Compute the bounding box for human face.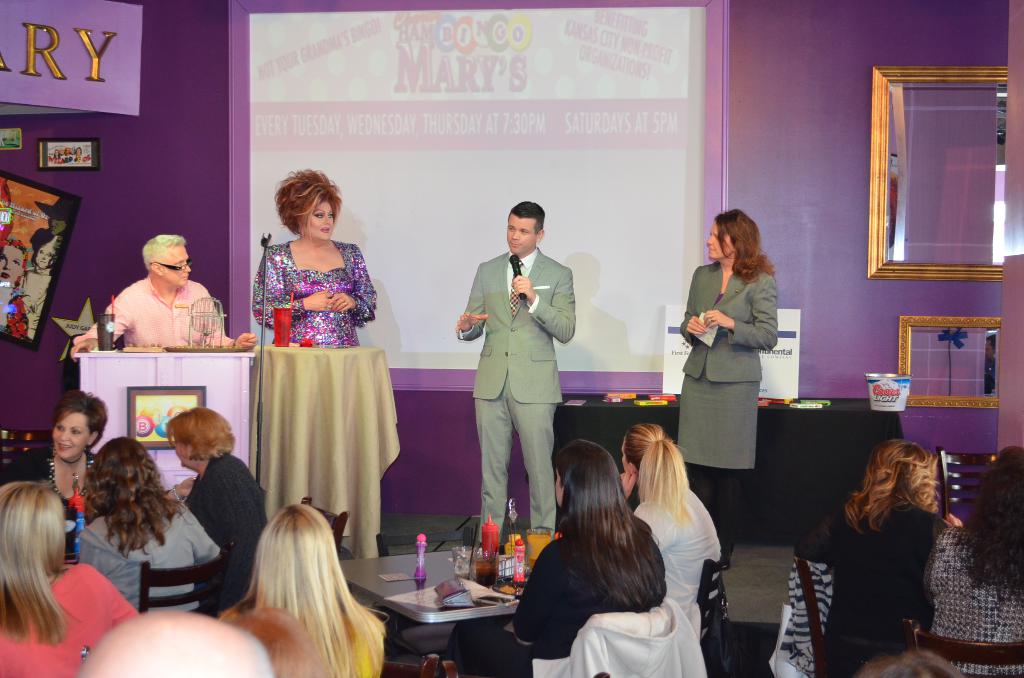
box=[554, 471, 562, 507].
